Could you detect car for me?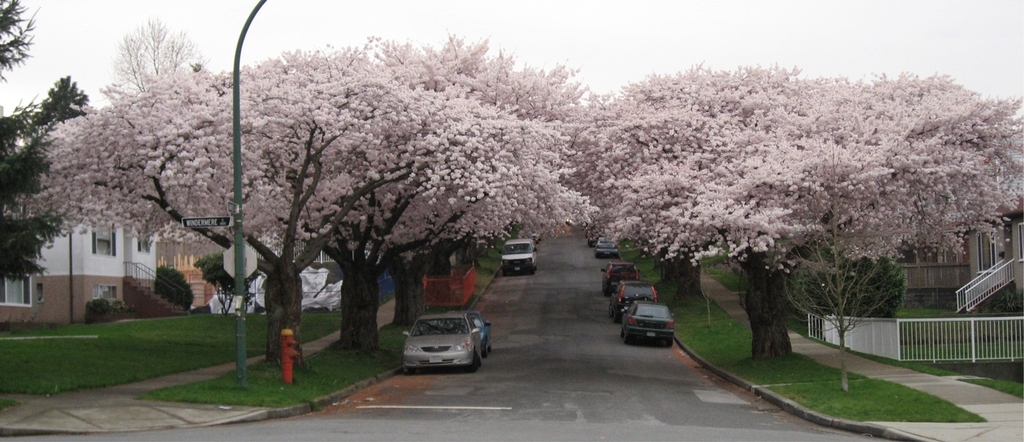
Detection result: {"left": 401, "top": 312, "right": 482, "bottom": 372}.
